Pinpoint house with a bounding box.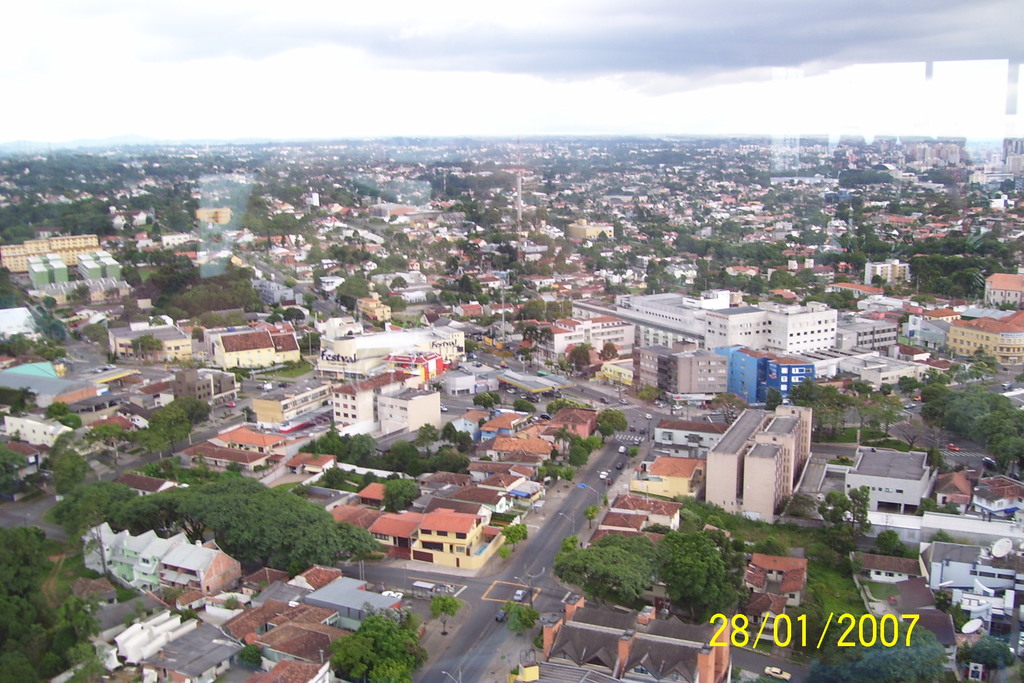
detection(877, 576, 970, 667).
